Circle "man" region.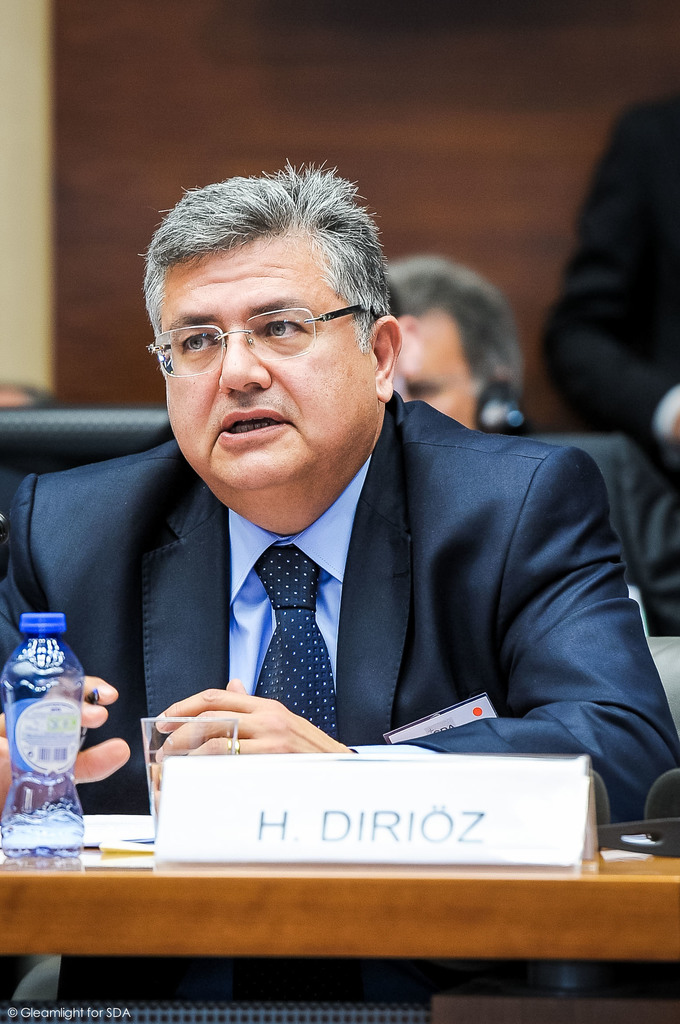
Region: (x1=0, y1=220, x2=677, y2=840).
